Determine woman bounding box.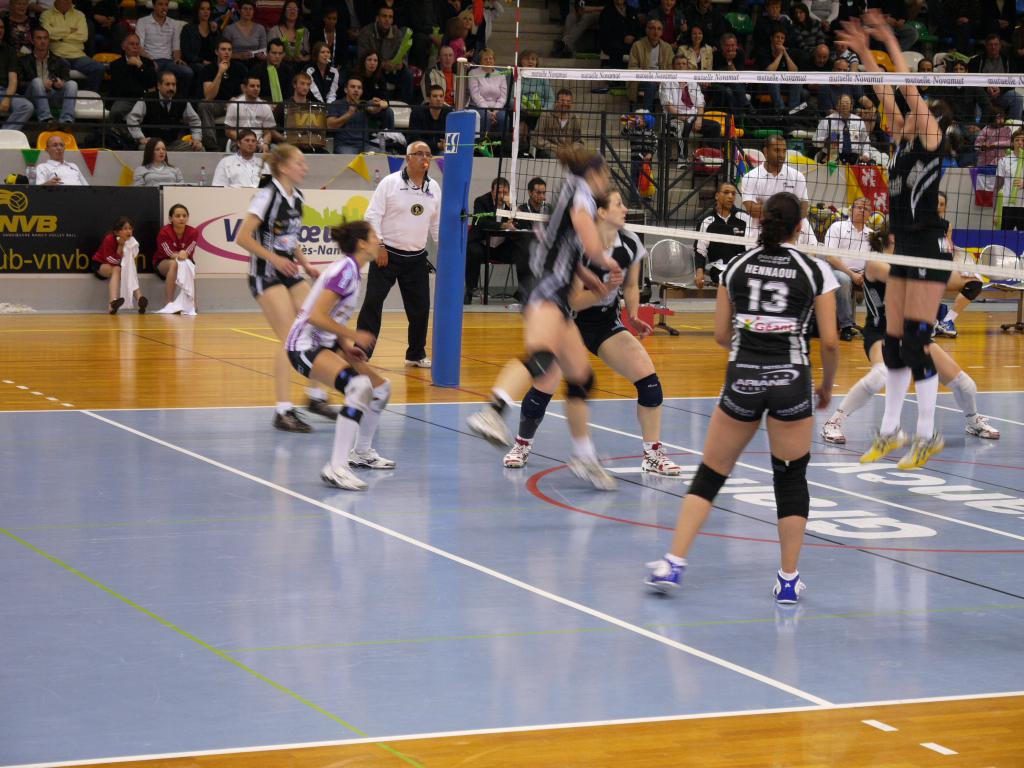
Determined: x1=825, y1=214, x2=1001, y2=442.
